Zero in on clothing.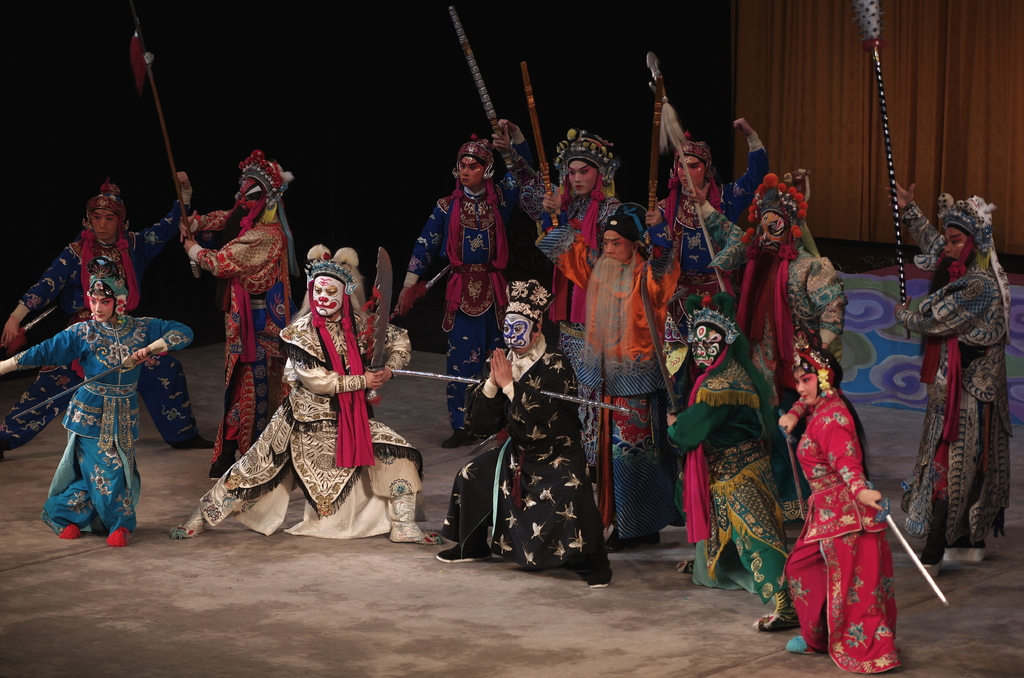
Zeroed in: (659, 130, 768, 303).
